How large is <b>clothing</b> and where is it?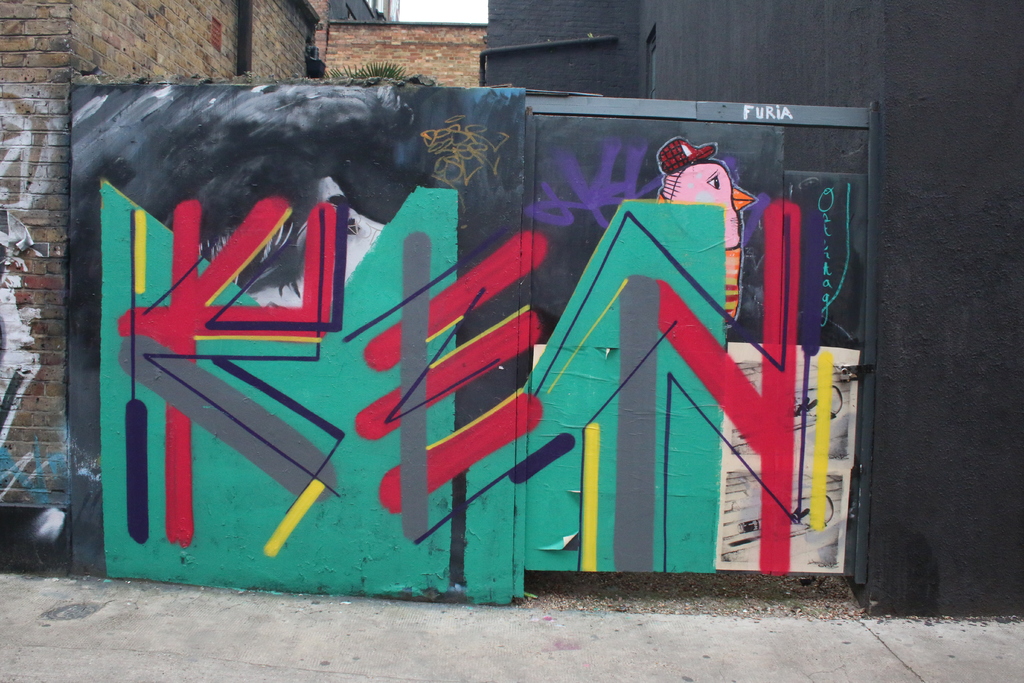
Bounding box: l=653, t=184, r=742, b=332.
